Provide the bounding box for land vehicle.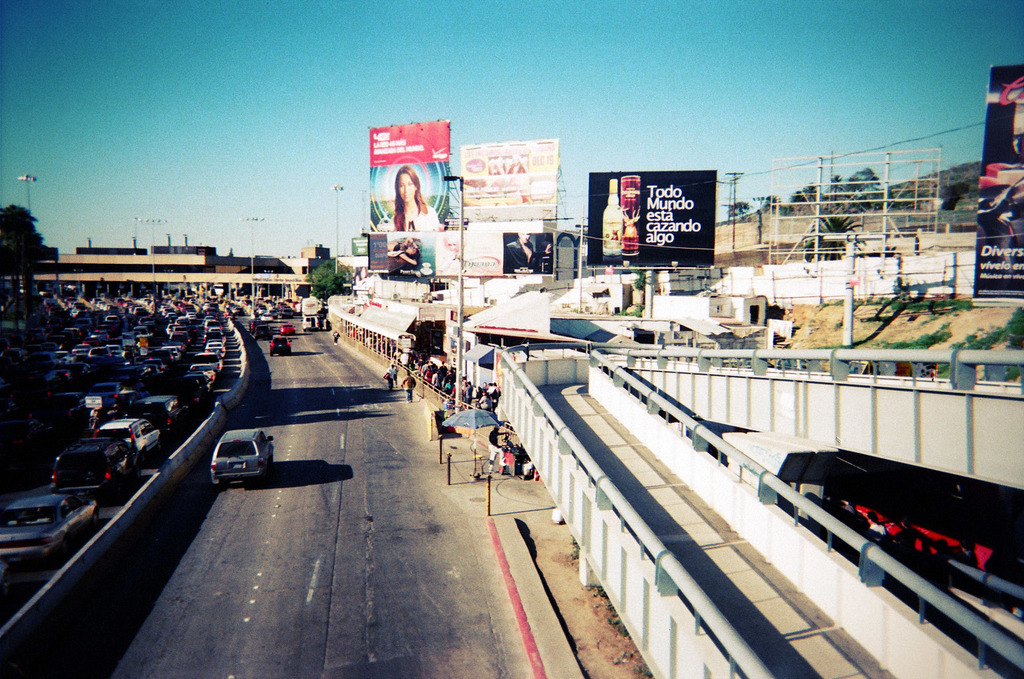
[249, 318, 268, 336].
